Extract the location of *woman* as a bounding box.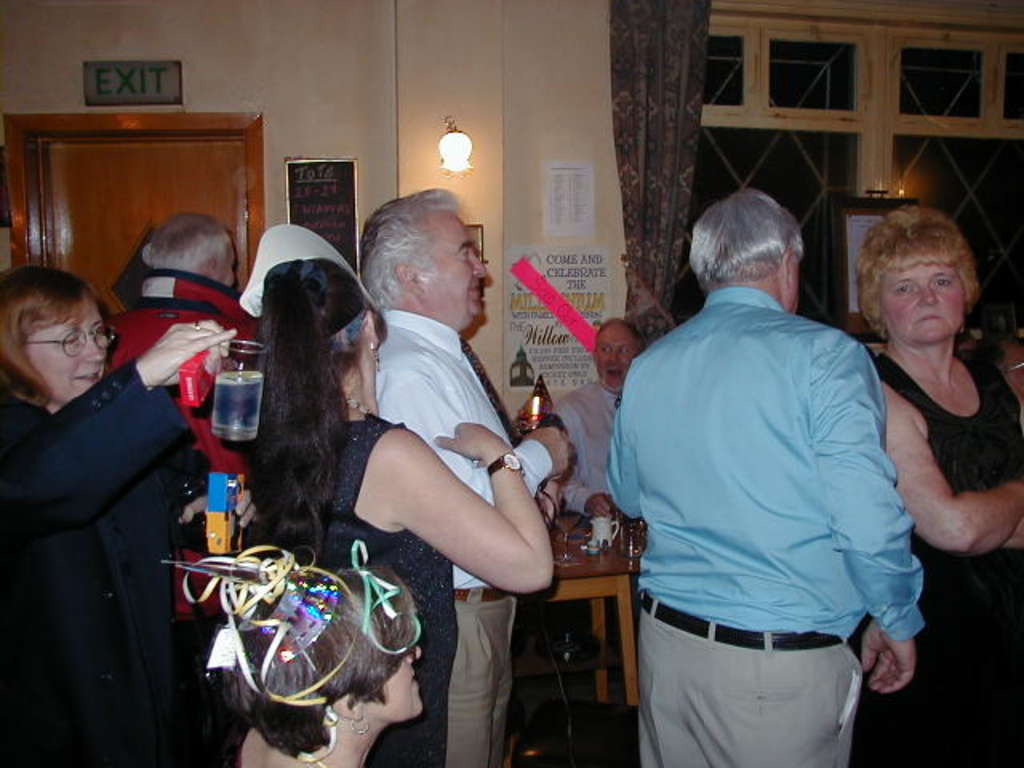
(18,218,218,747).
